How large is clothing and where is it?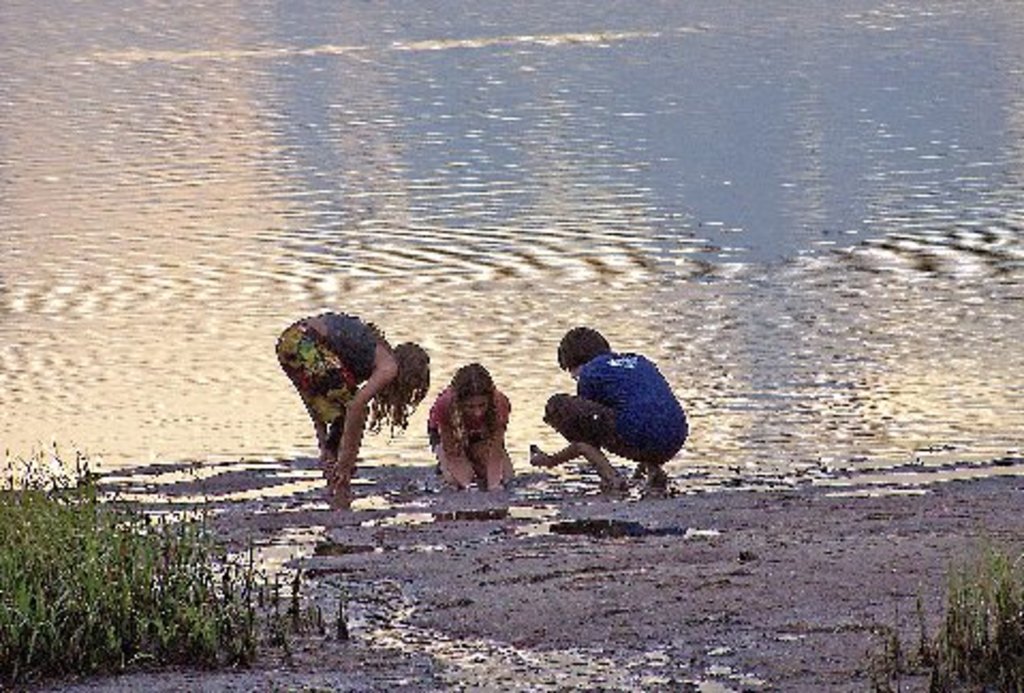
Bounding box: (x1=421, y1=391, x2=502, y2=451).
